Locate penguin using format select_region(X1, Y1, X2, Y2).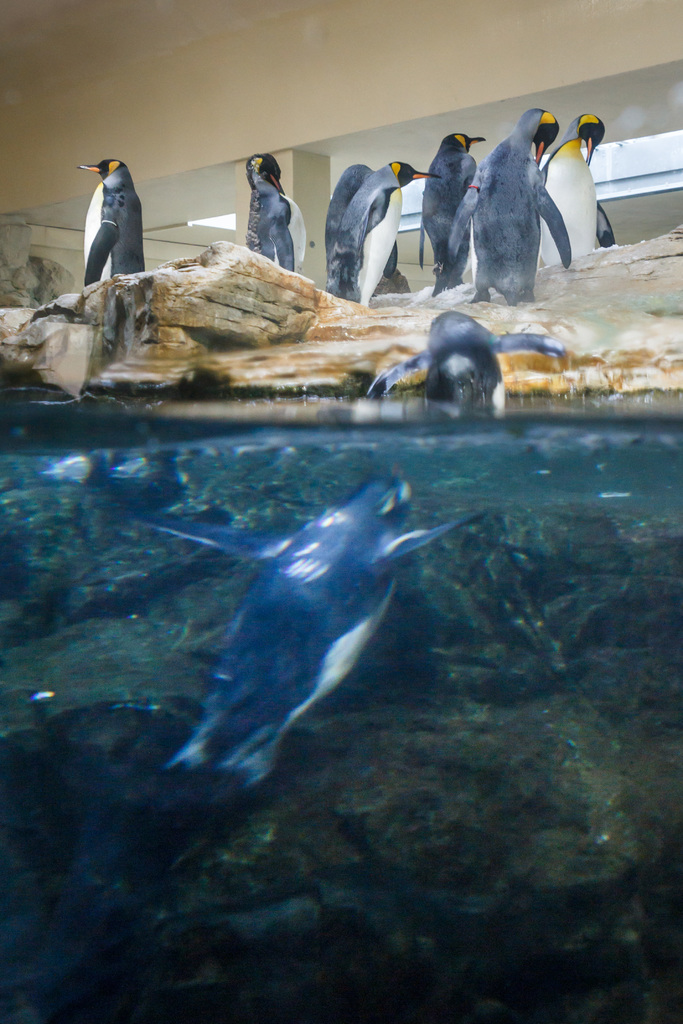
select_region(124, 476, 506, 810).
